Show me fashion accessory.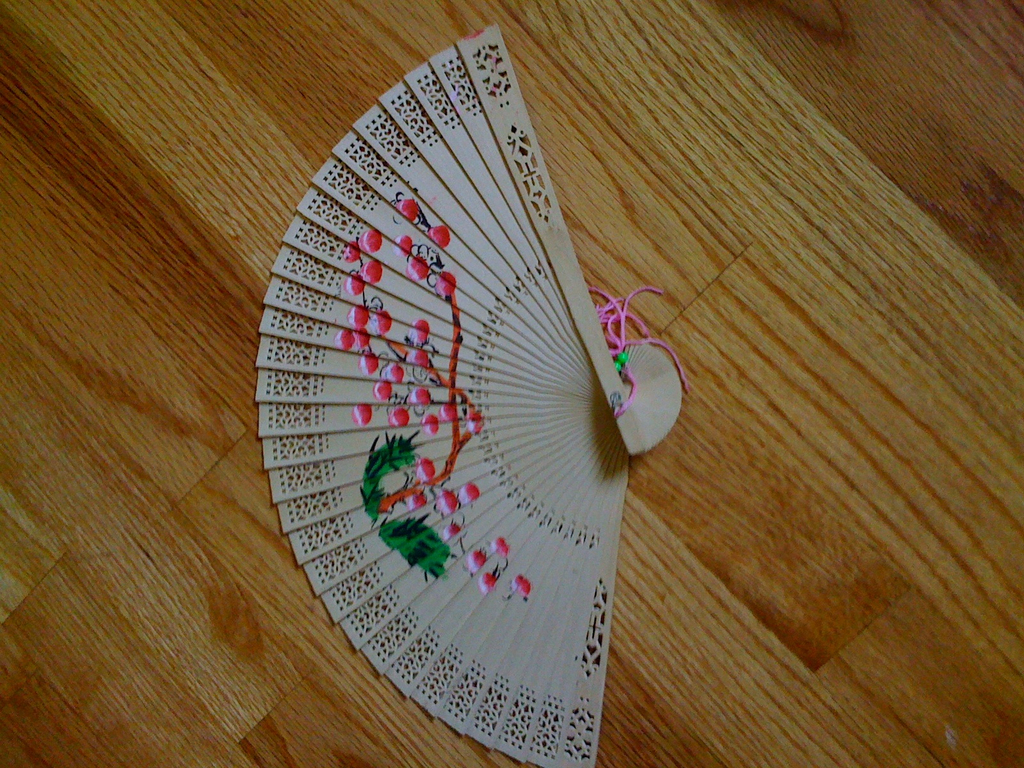
fashion accessory is here: Rect(253, 24, 687, 767).
